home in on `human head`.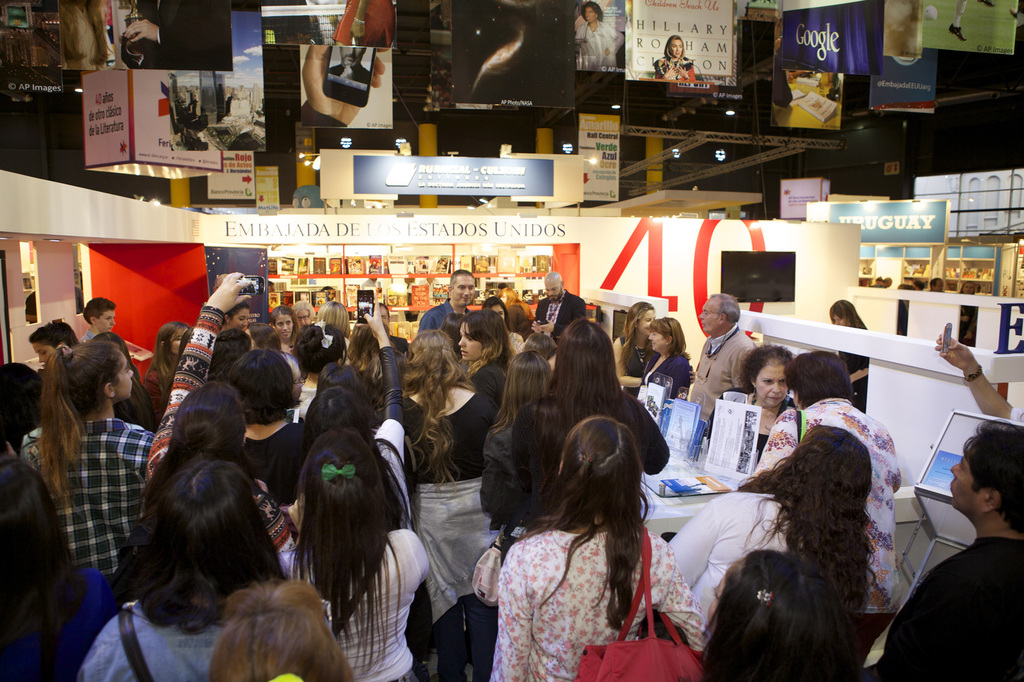
Homed in at {"x1": 499, "y1": 287, "x2": 519, "y2": 305}.
